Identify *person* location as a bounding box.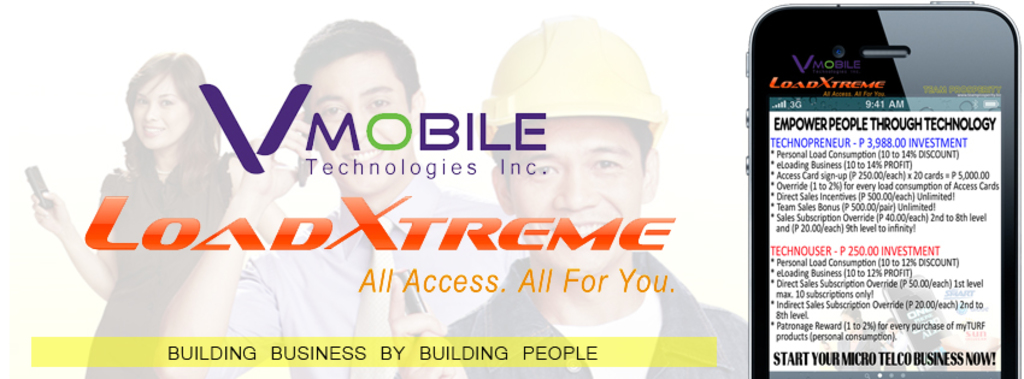
locate(152, 16, 535, 373).
